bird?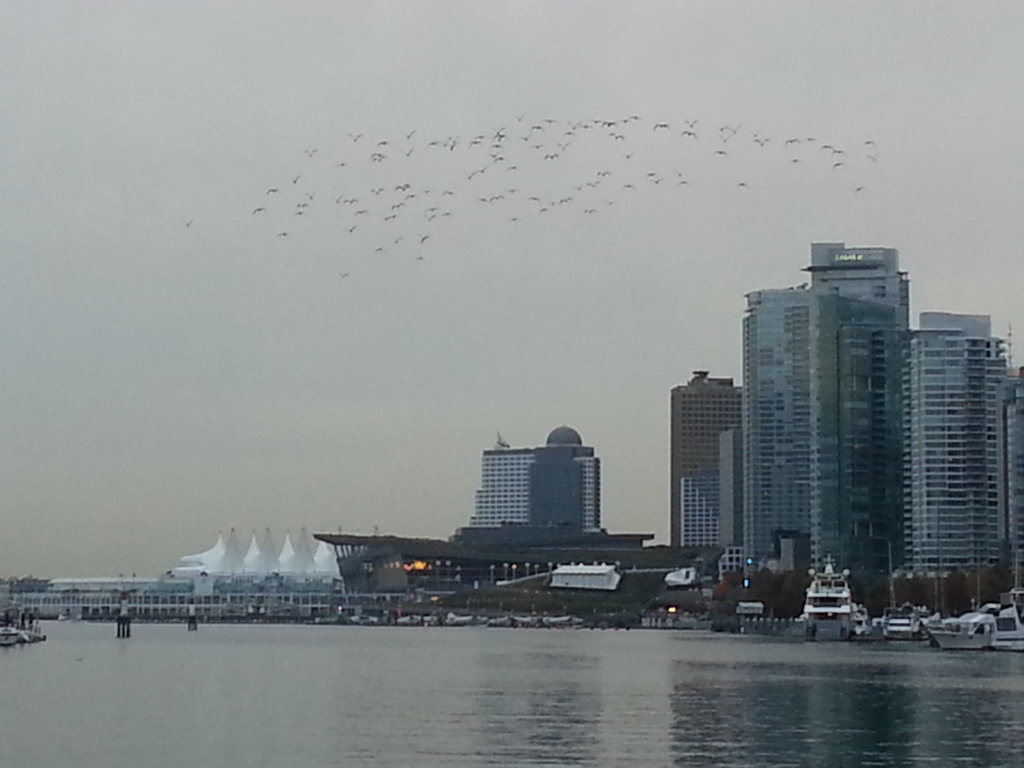
x1=783 y1=134 x2=801 y2=146
